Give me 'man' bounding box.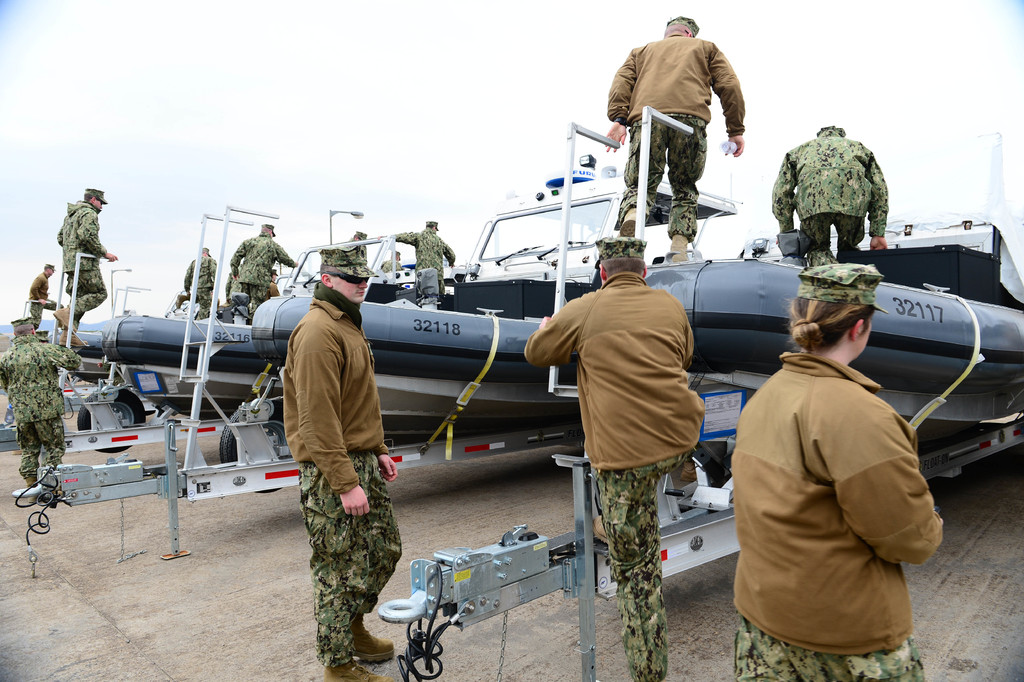
bbox(775, 120, 888, 262).
